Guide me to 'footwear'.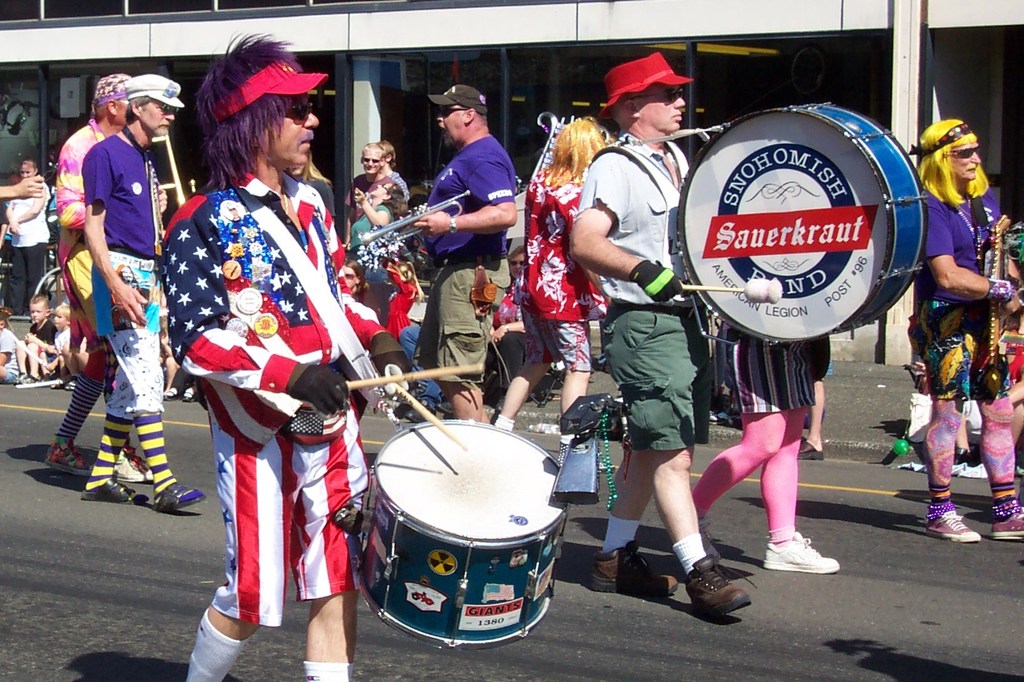
Guidance: bbox(989, 501, 1023, 541).
